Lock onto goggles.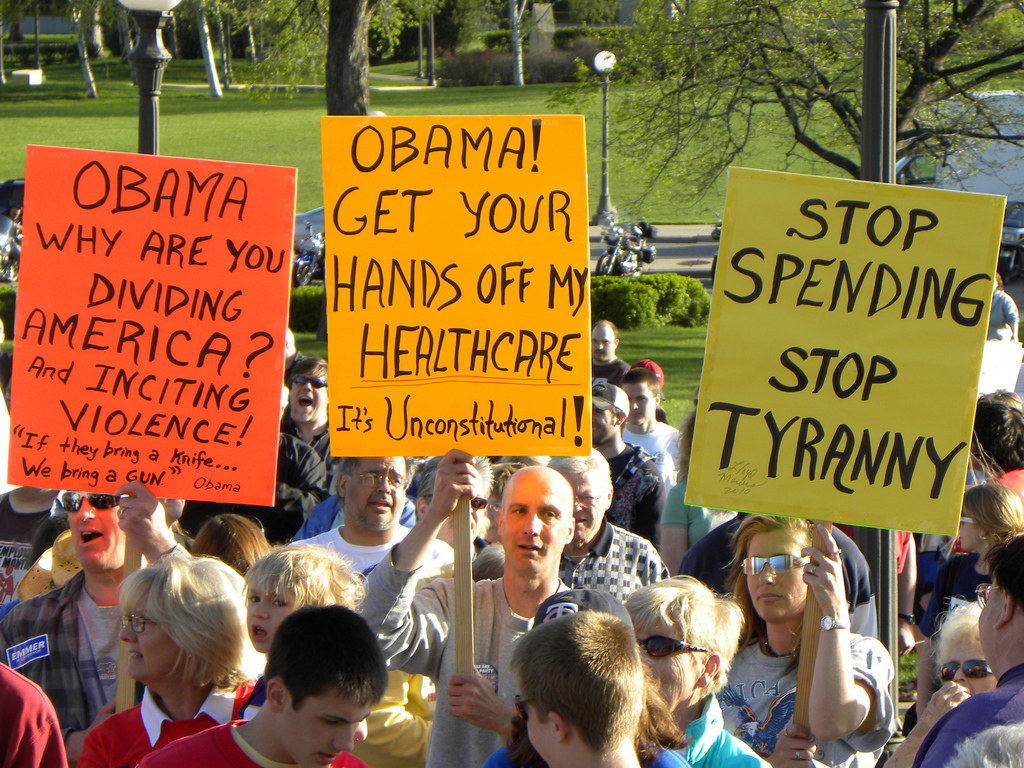
Locked: x1=514, y1=695, x2=532, y2=723.
